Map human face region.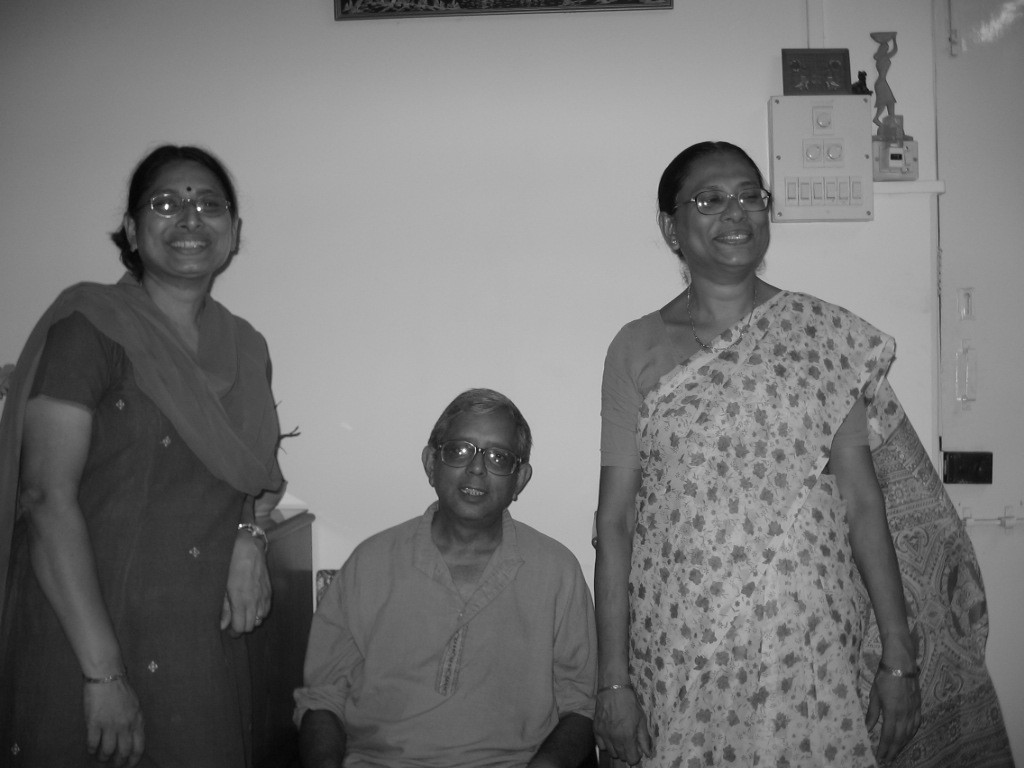
Mapped to x1=140, y1=152, x2=235, y2=284.
